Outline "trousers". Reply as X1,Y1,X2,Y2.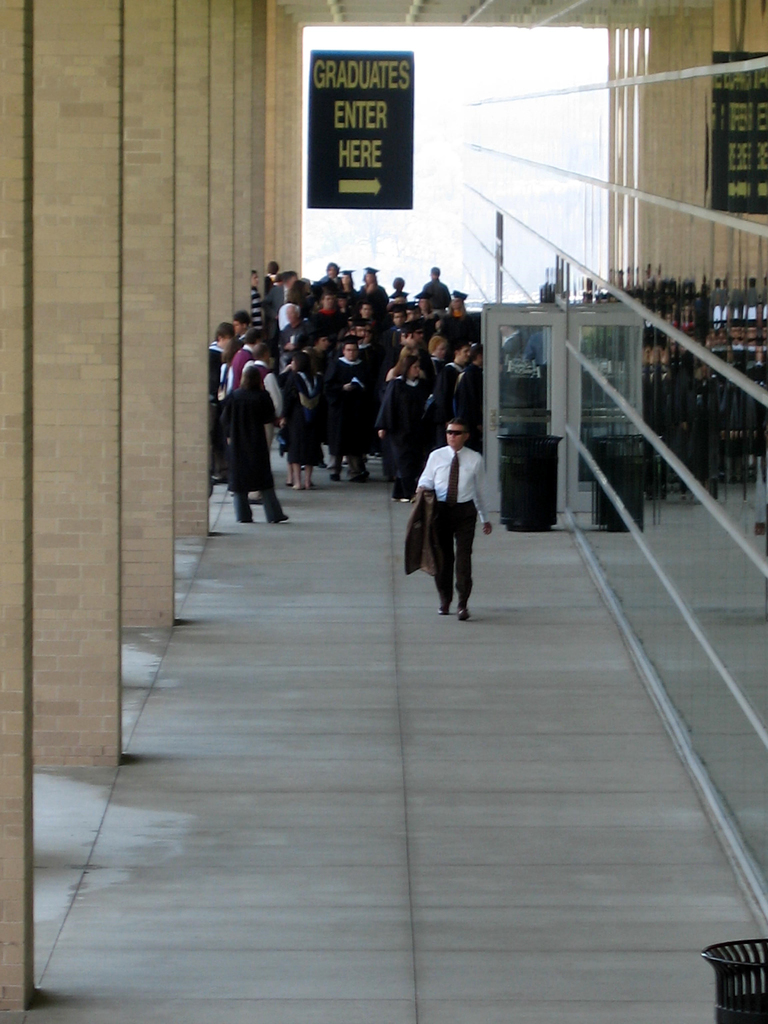
247,417,275,502.
